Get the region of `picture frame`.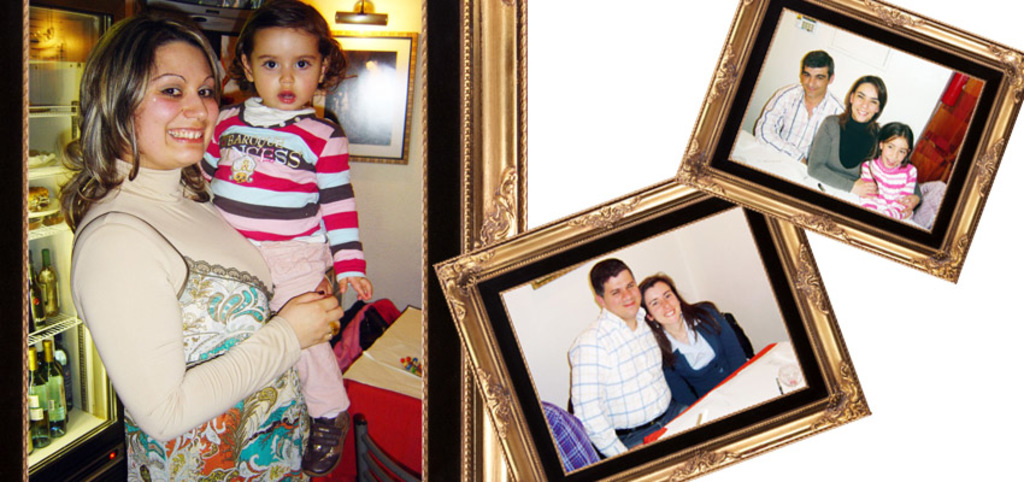
select_region(310, 31, 420, 165).
